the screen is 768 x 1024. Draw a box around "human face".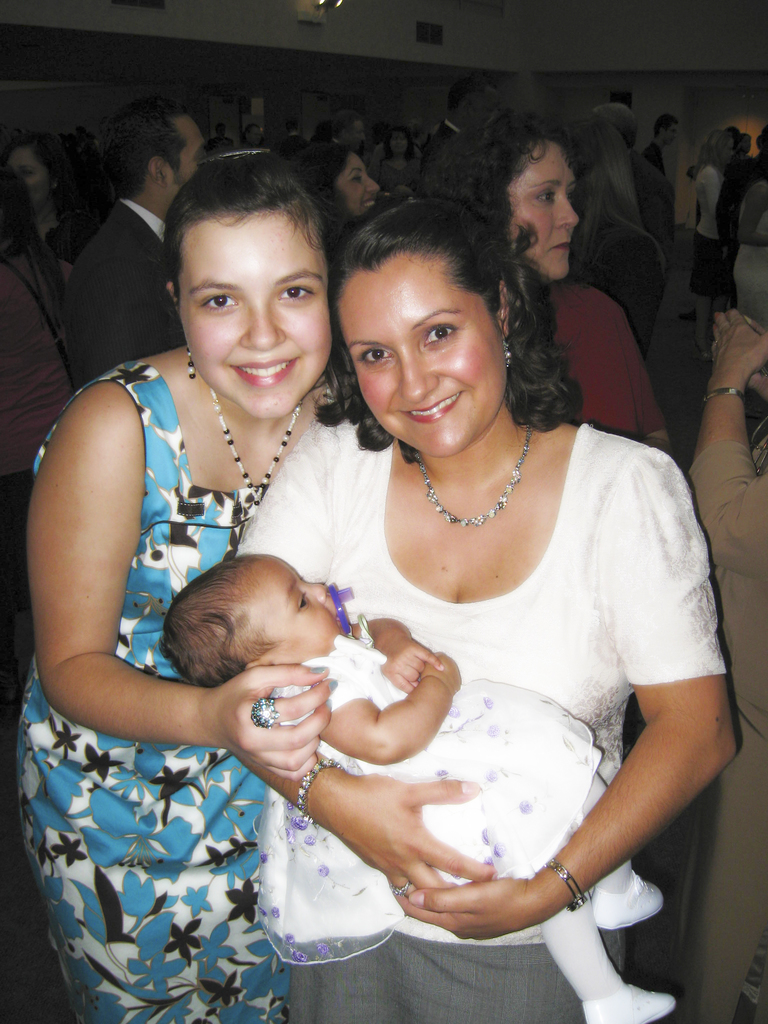
(left=343, top=248, right=508, bottom=458).
